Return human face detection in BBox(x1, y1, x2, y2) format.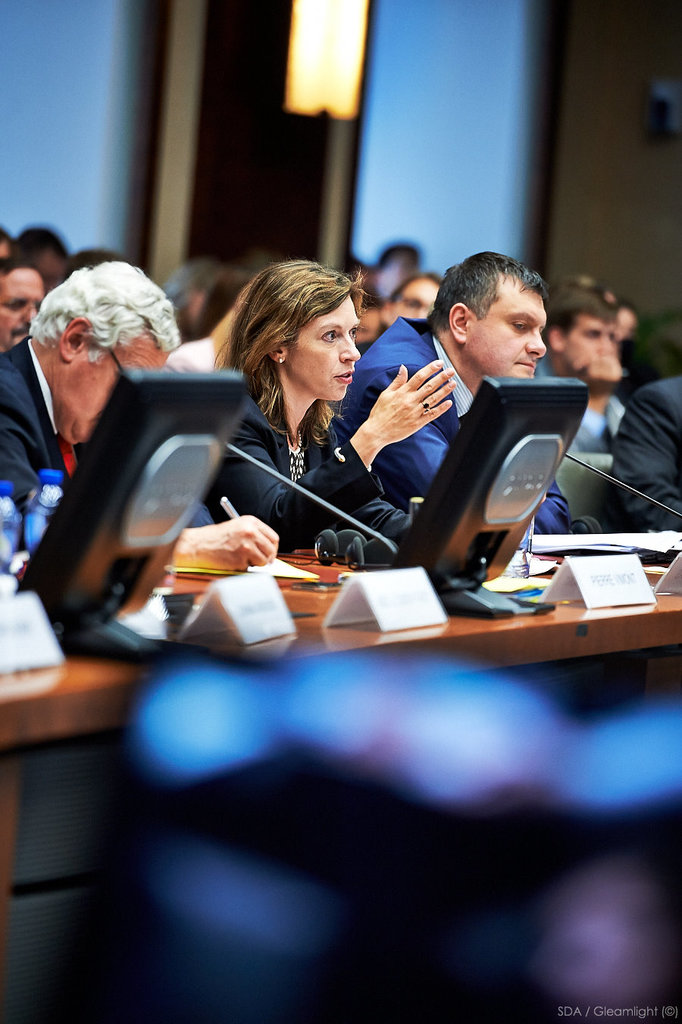
BBox(473, 289, 548, 379).
